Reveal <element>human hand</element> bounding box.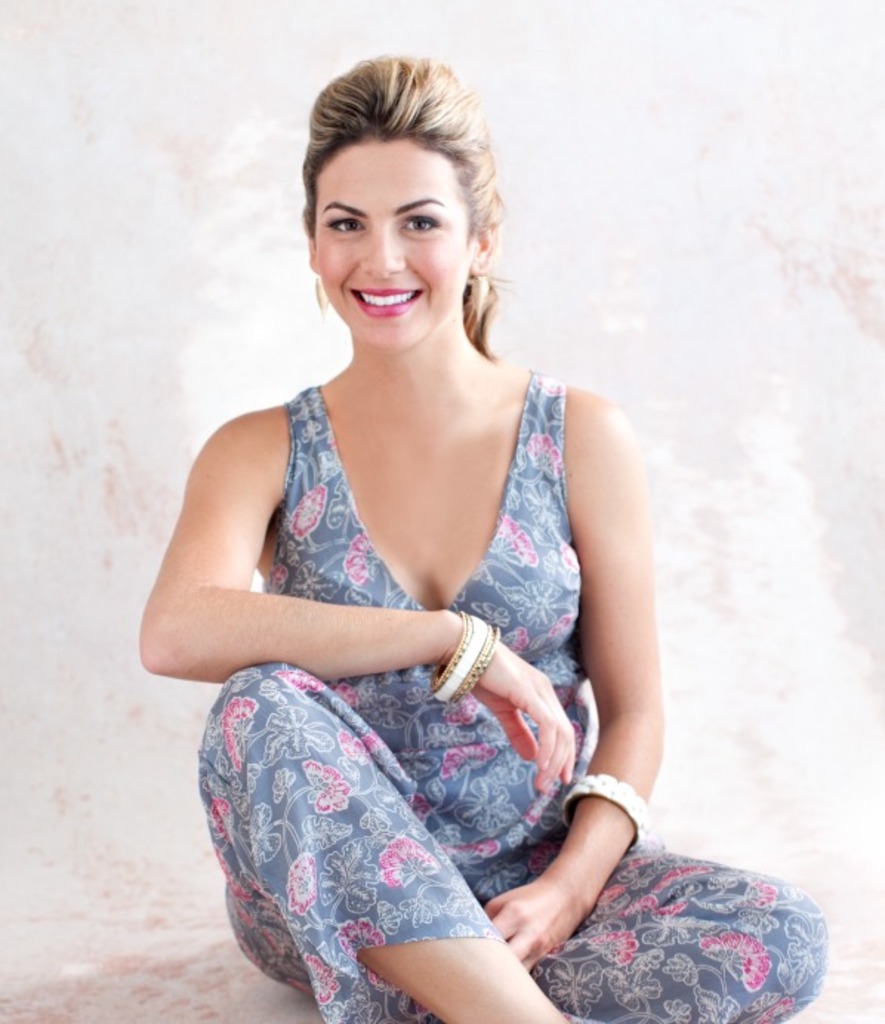
Revealed: <bbox>499, 753, 657, 990</bbox>.
